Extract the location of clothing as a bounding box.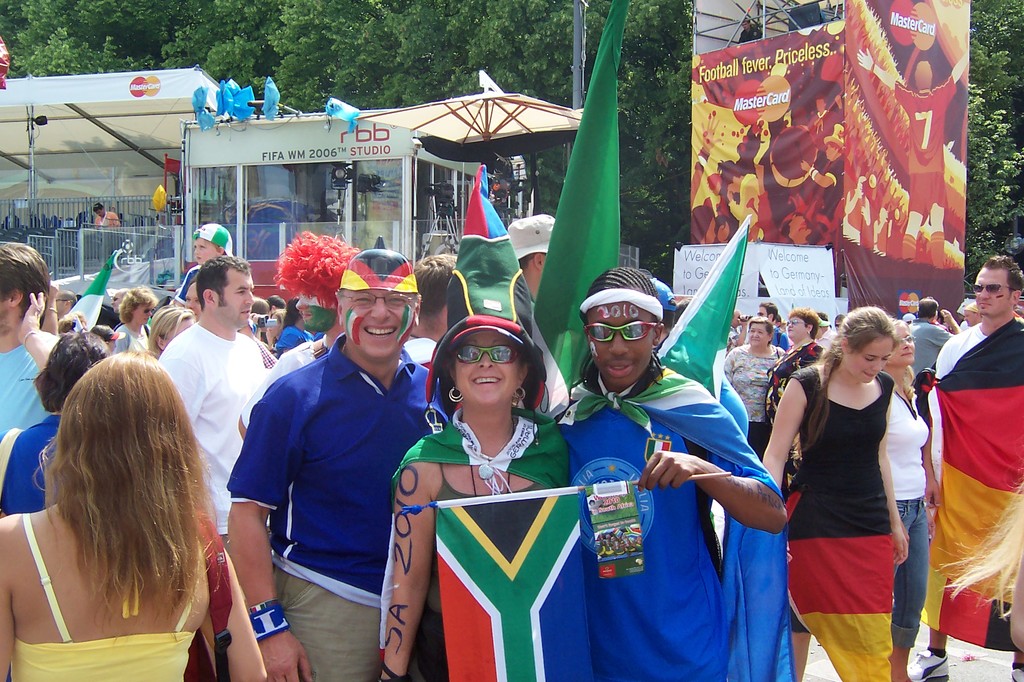
Rect(881, 387, 925, 649).
